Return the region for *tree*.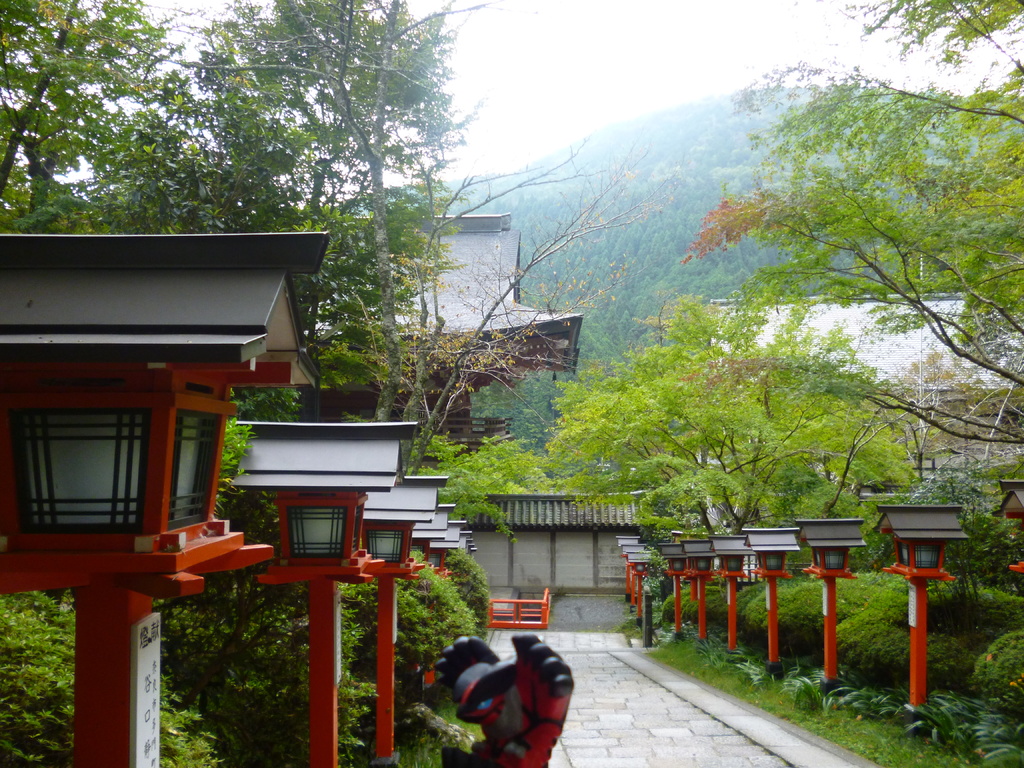
(170,5,666,468).
